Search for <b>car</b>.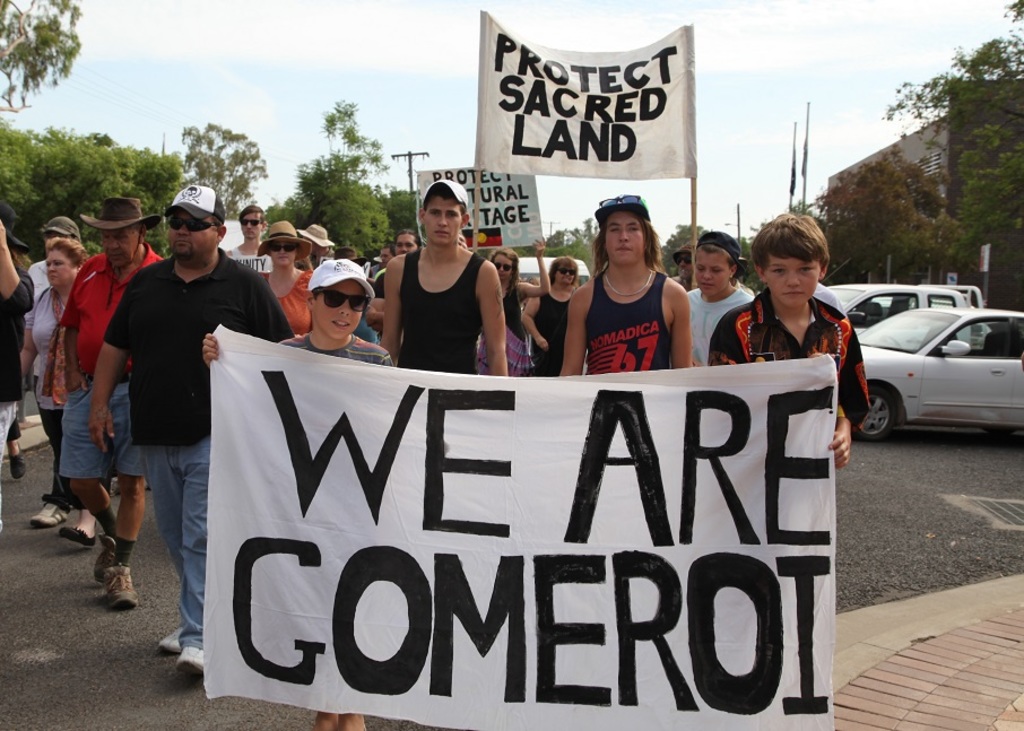
Found at [x1=845, y1=276, x2=1018, y2=453].
